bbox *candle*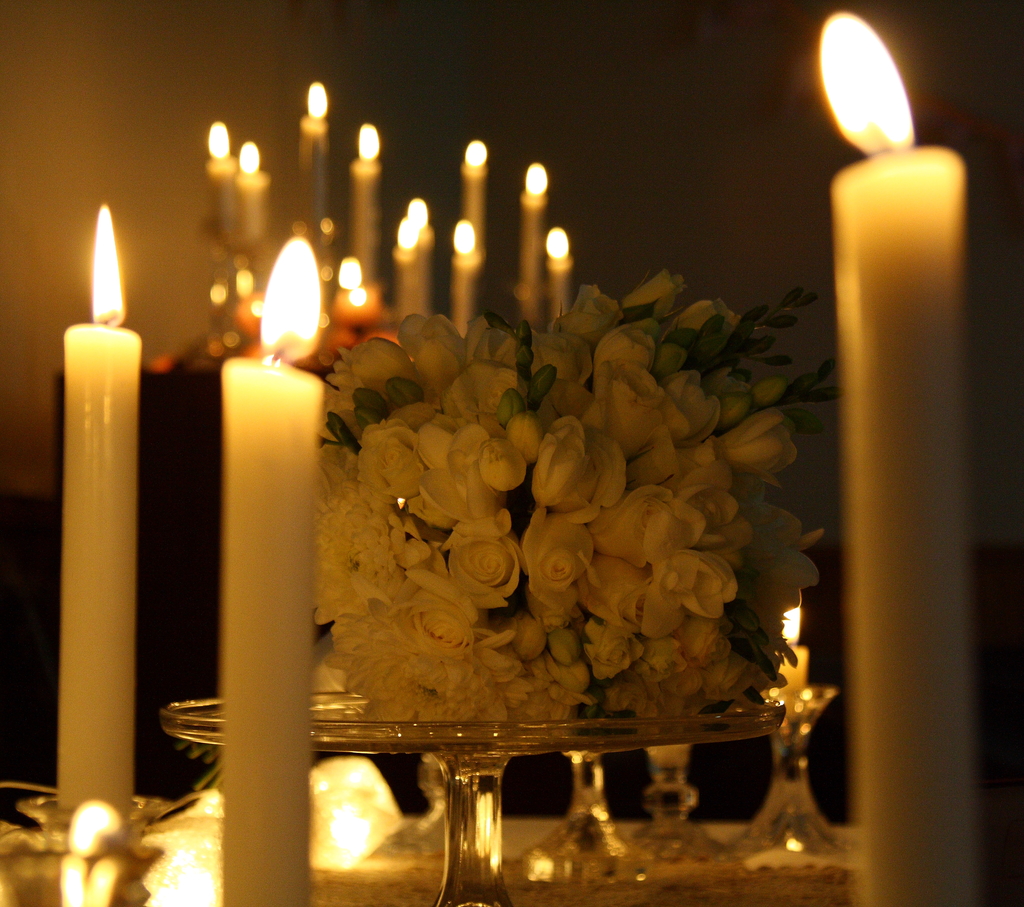
bbox=(296, 106, 329, 266)
